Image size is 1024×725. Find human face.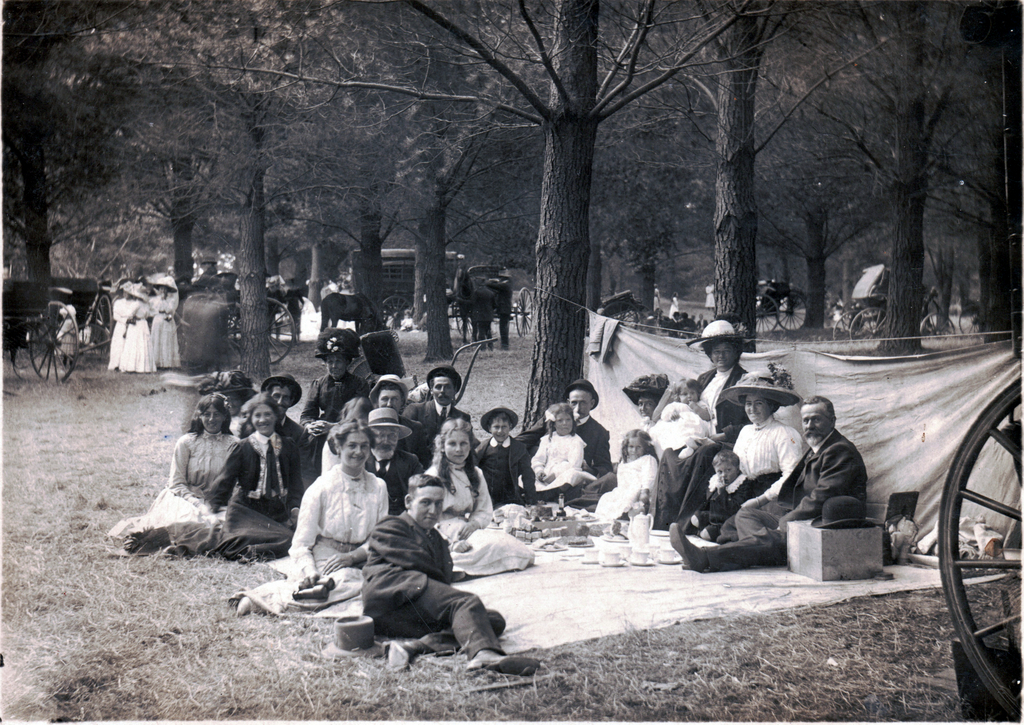
region(432, 381, 456, 403).
